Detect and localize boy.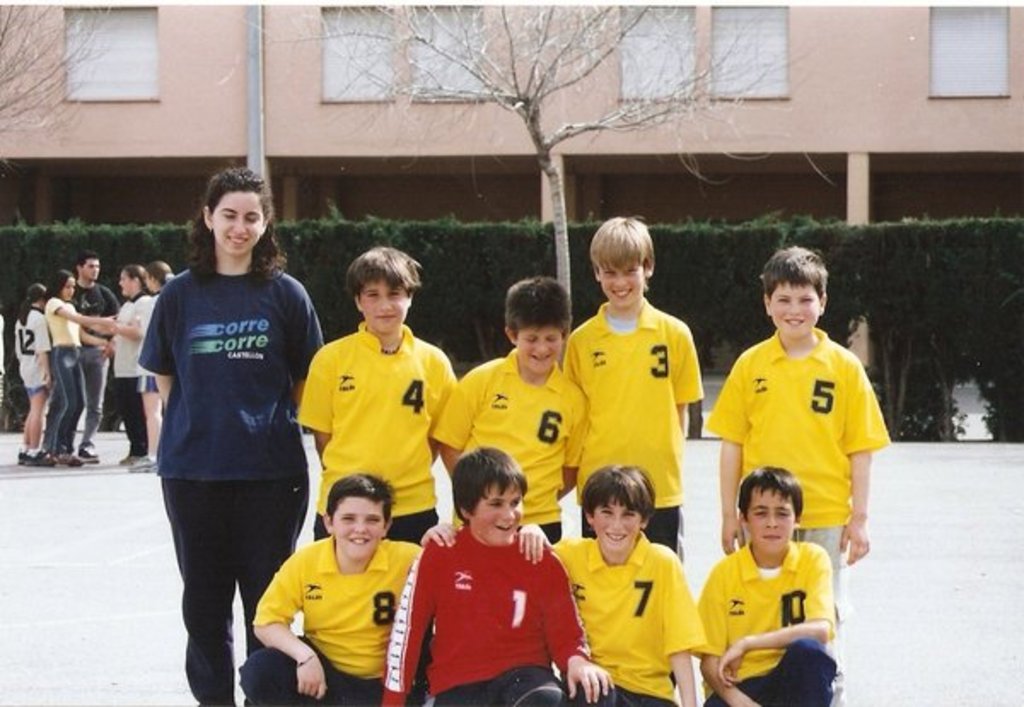
Localized at <region>430, 277, 592, 546</region>.
